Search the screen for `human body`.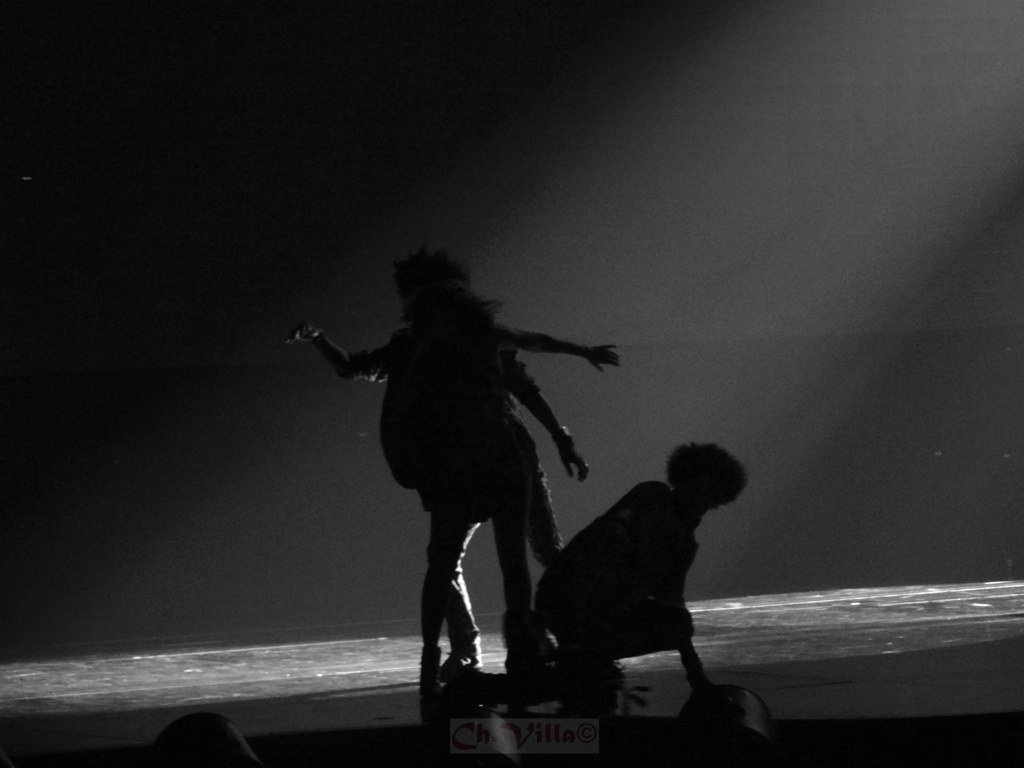
Found at (x1=532, y1=480, x2=708, y2=691).
